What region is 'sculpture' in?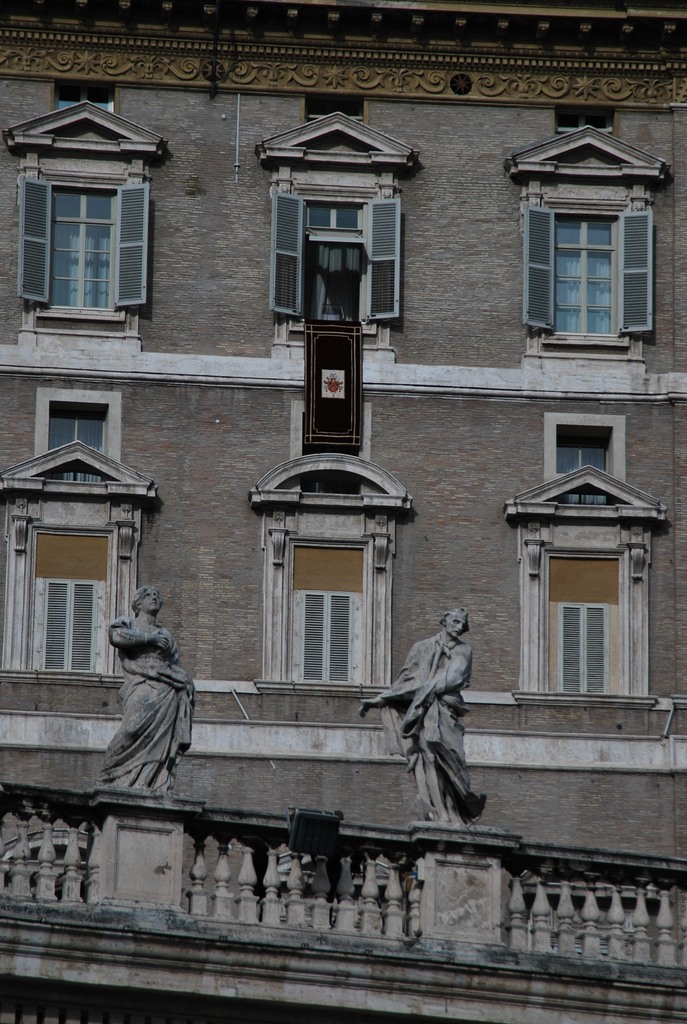
365, 605, 477, 832.
